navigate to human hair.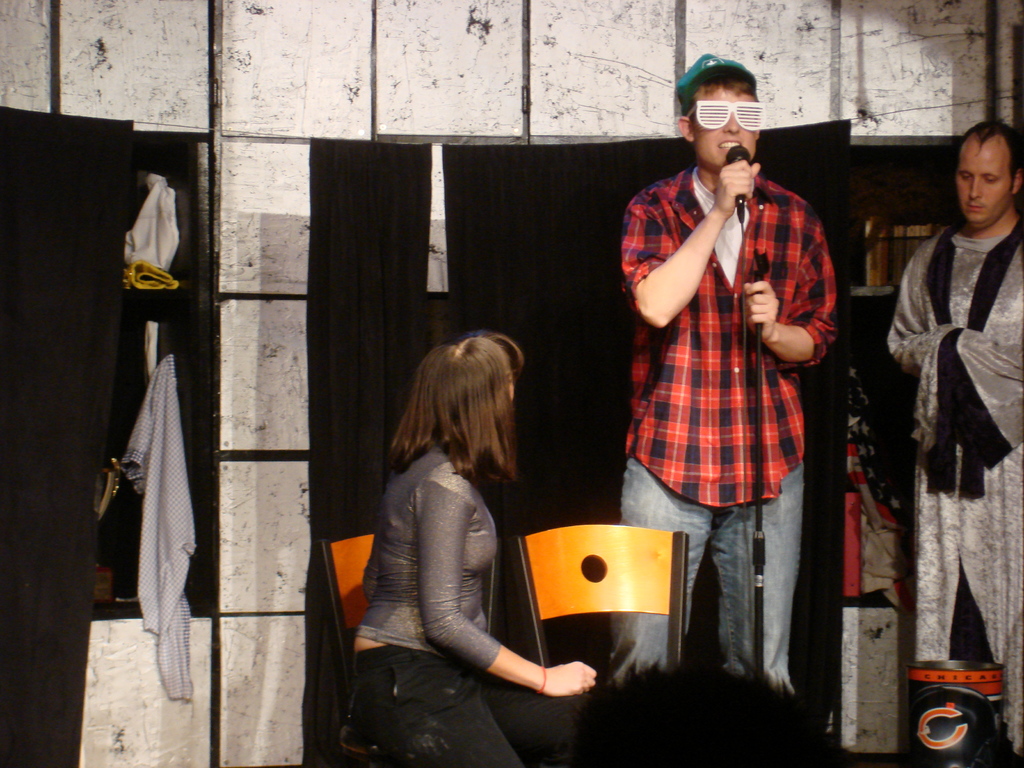
Navigation target: [left=952, top=113, right=1023, bottom=203].
